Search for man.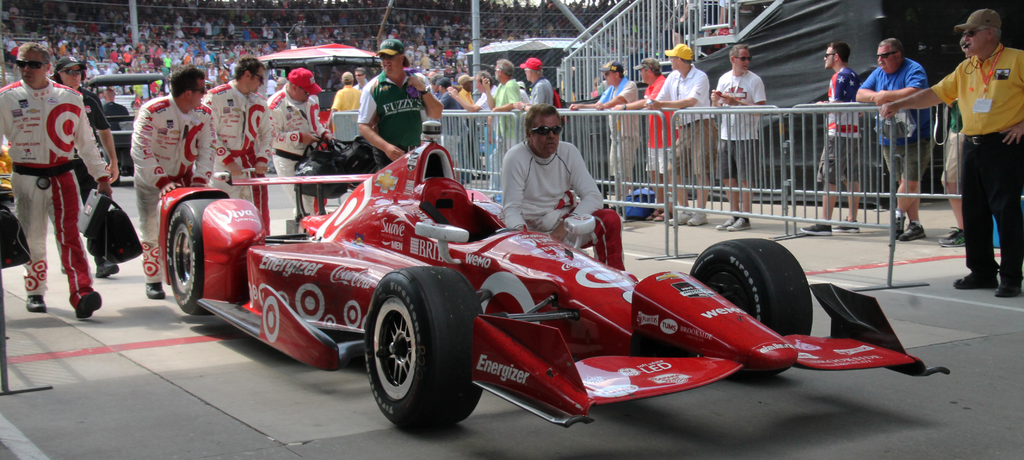
Found at <box>351,39,452,173</box>.
